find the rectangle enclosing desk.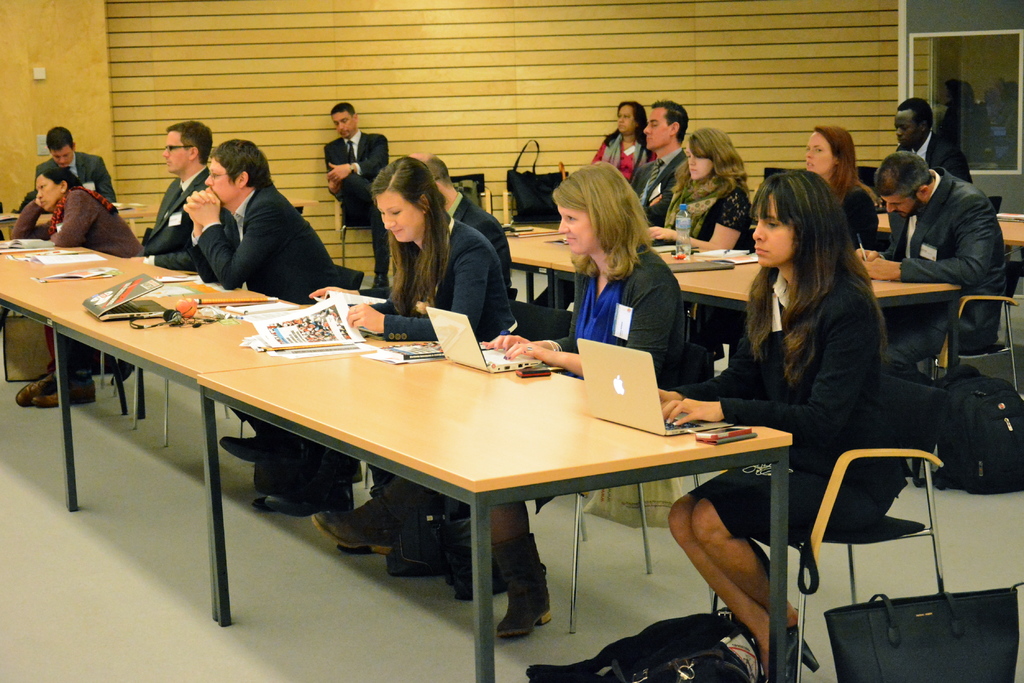
l=0, t=238, r=205, b=517.
